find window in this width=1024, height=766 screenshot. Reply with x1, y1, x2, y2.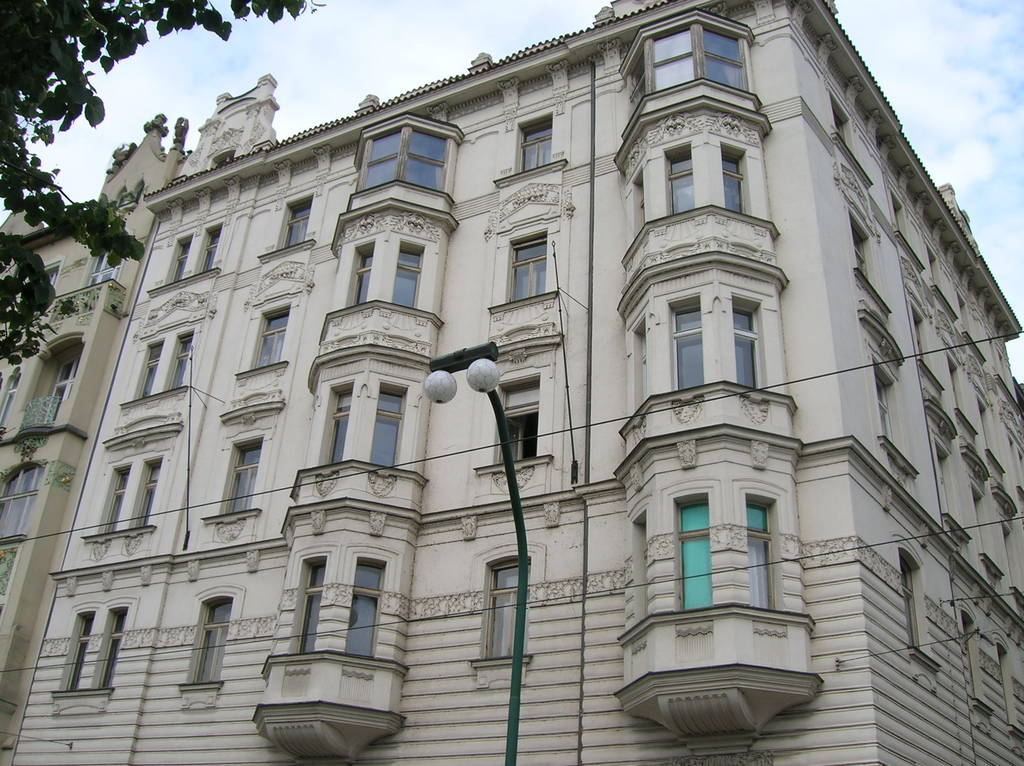
728, 299, 756, 388.
